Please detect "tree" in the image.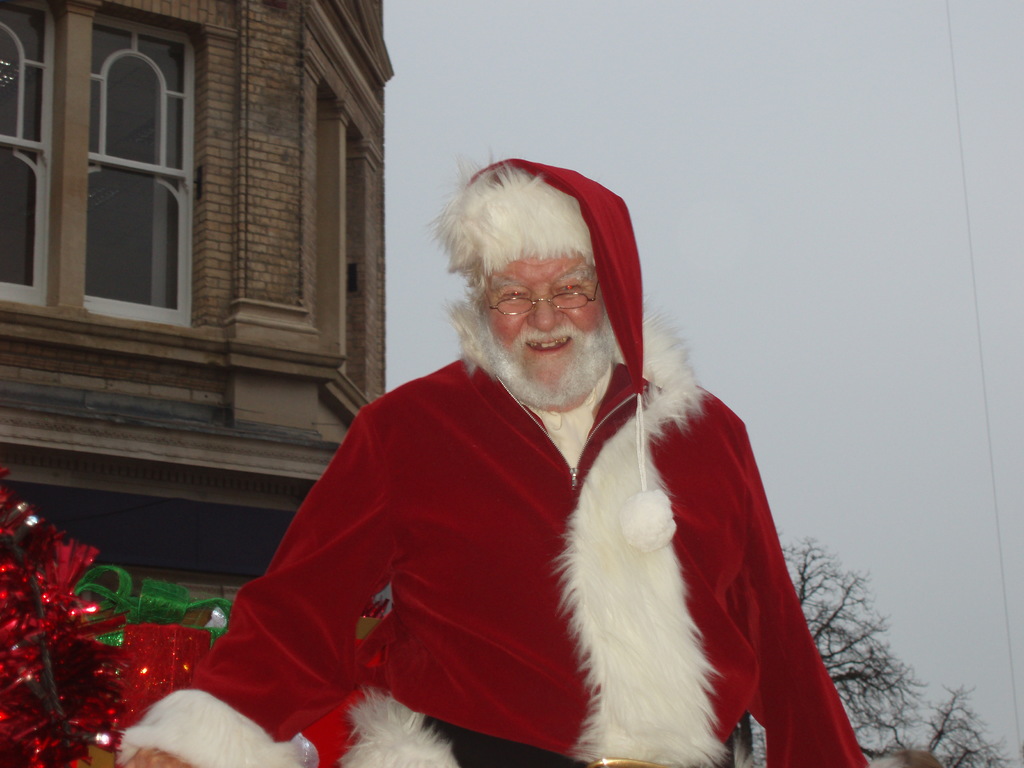
(767, 526, 929, 767).
